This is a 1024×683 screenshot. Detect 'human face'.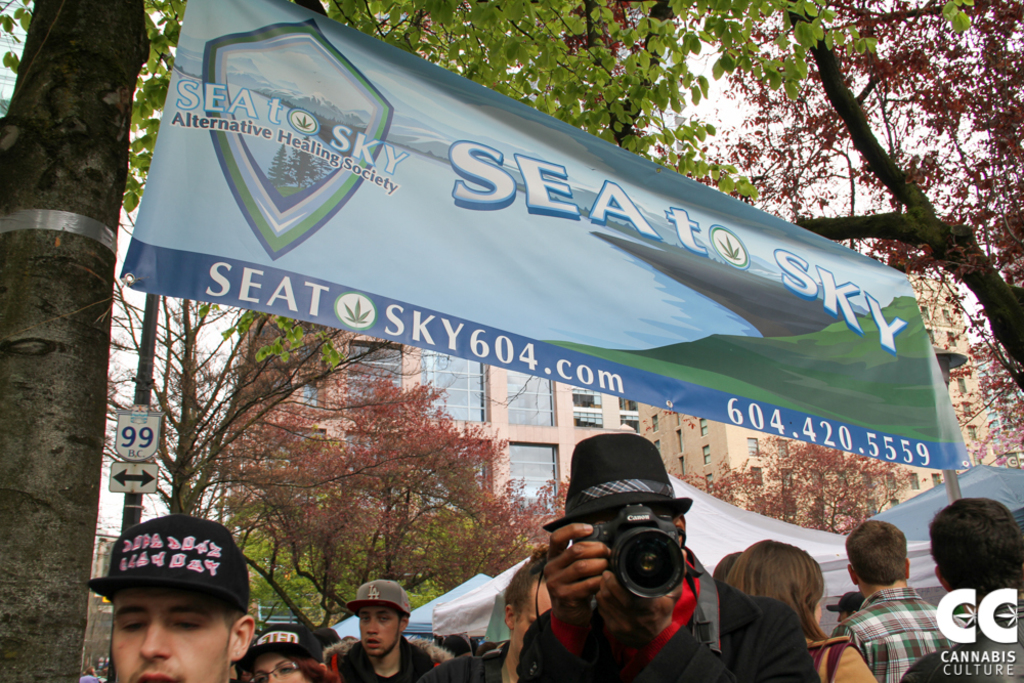
bbox=[110, 590, 231, 682].
